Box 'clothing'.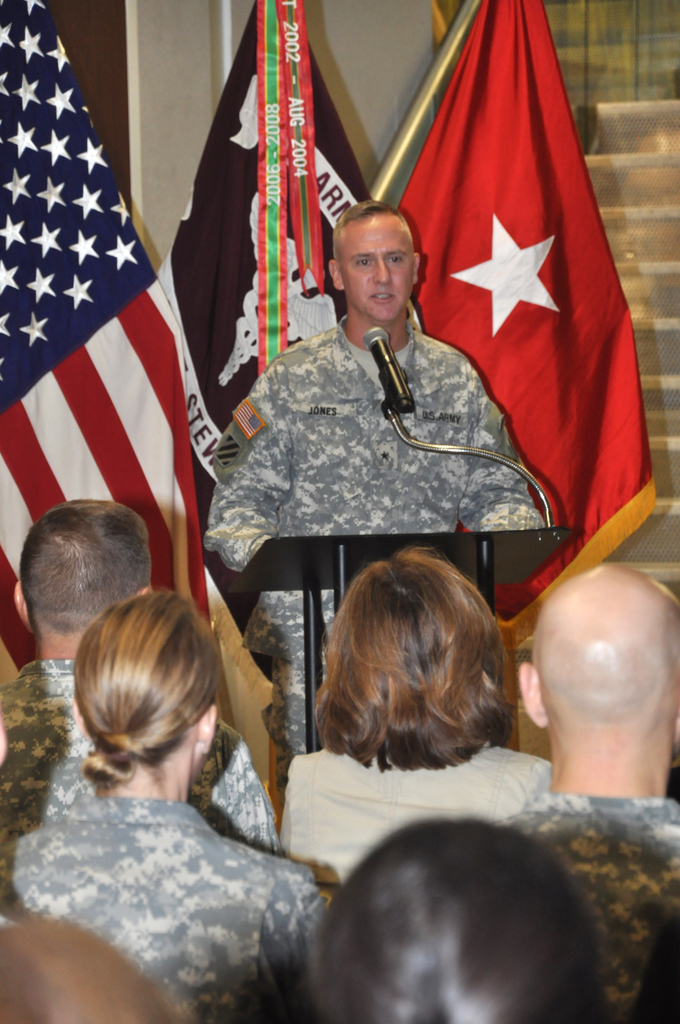
494,801,679,1016.
